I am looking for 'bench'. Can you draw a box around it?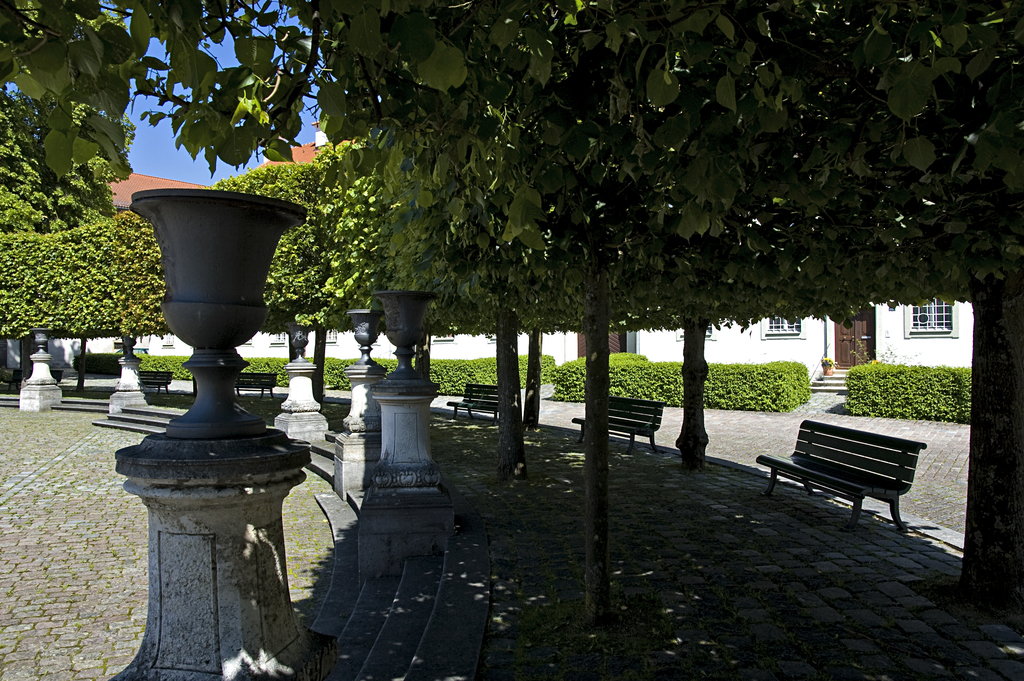
Sure, the bounding box is x1=761, y1=418, x2=949, y2=539.
